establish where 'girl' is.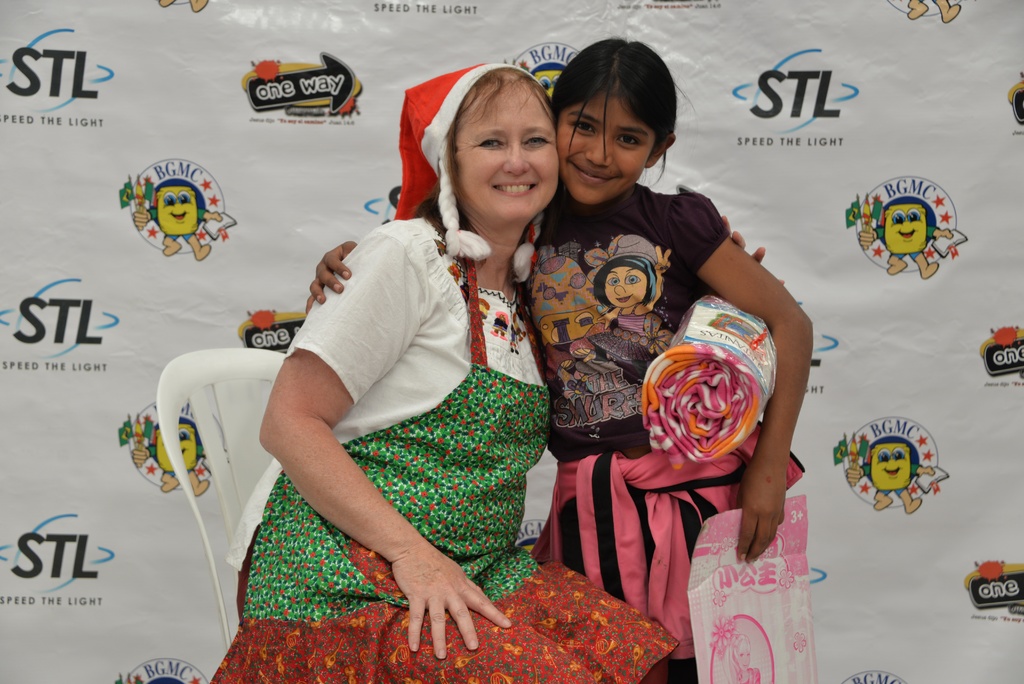
Established at 307, 40, 813, 683.
